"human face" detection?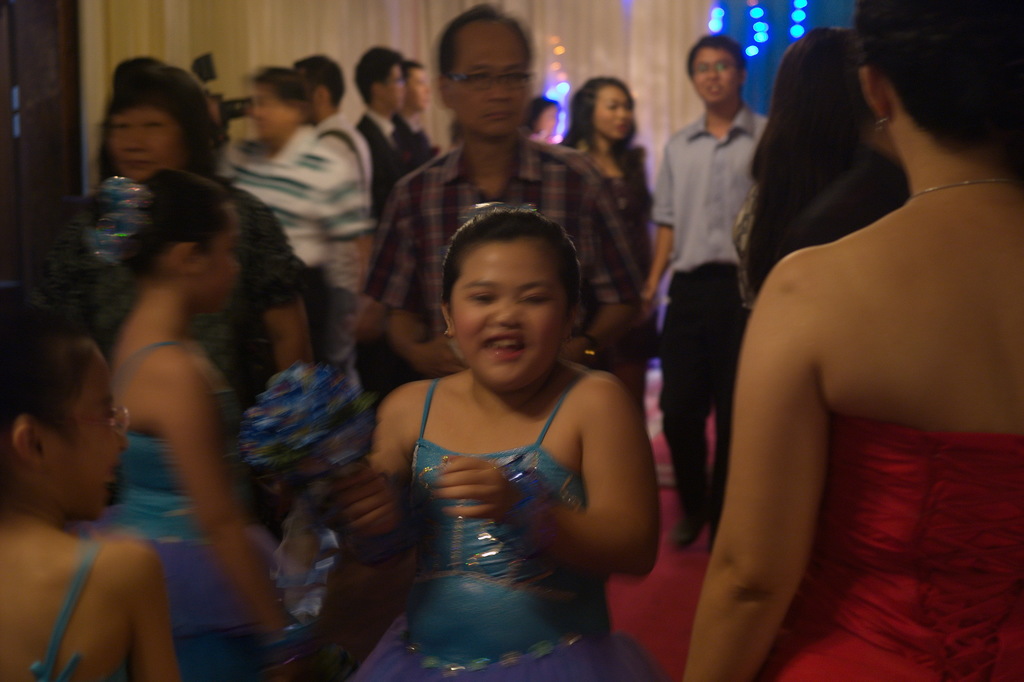
(left=412, top=61, right=422, bottom=117)
